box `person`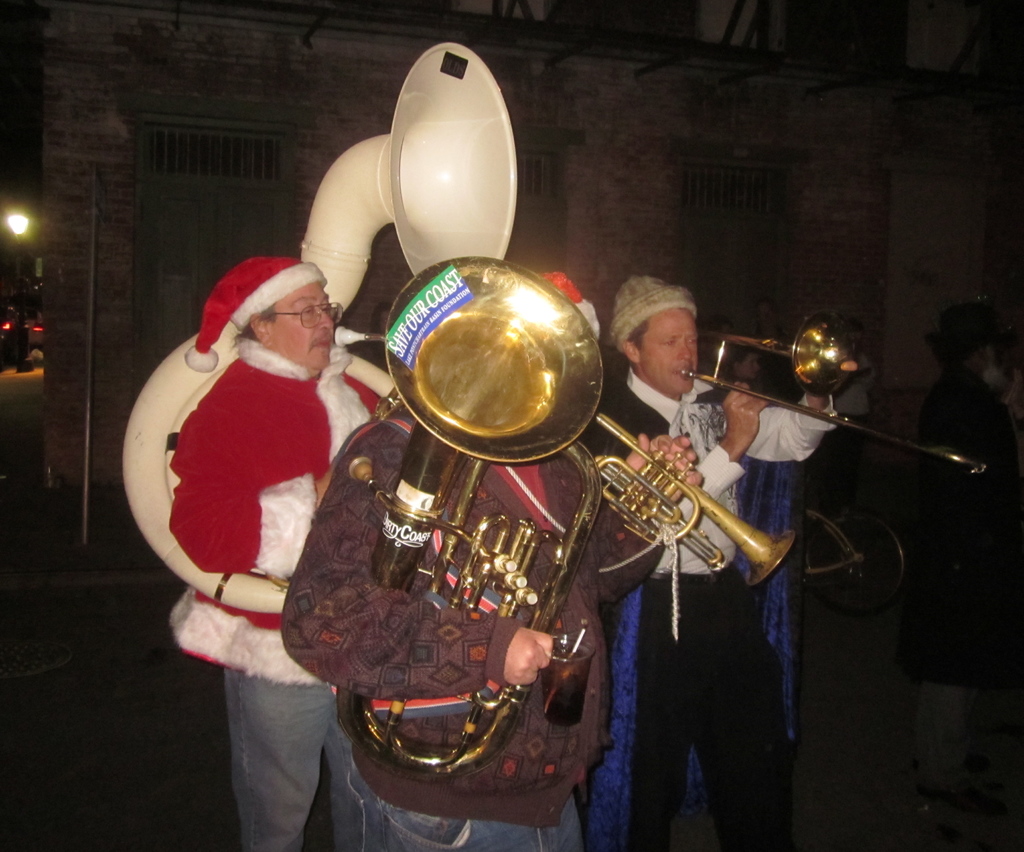
BBox(913, 291, 1023, 851)
